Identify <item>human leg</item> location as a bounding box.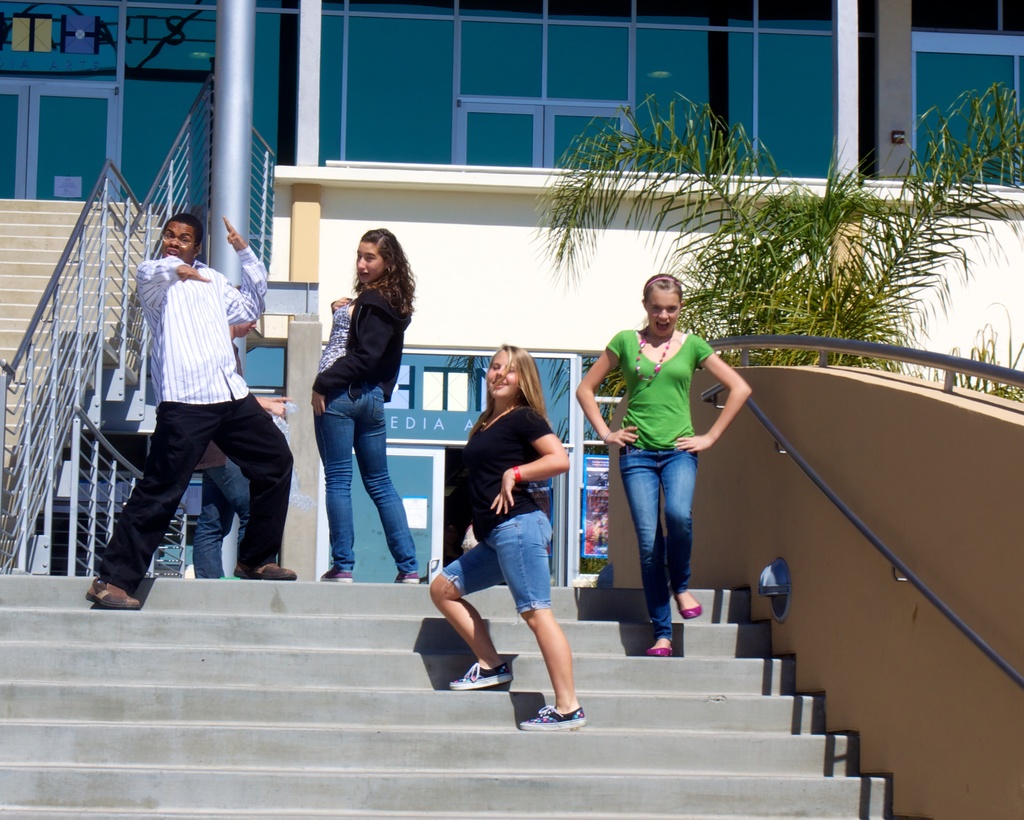
(490, 500, 587, 732).
